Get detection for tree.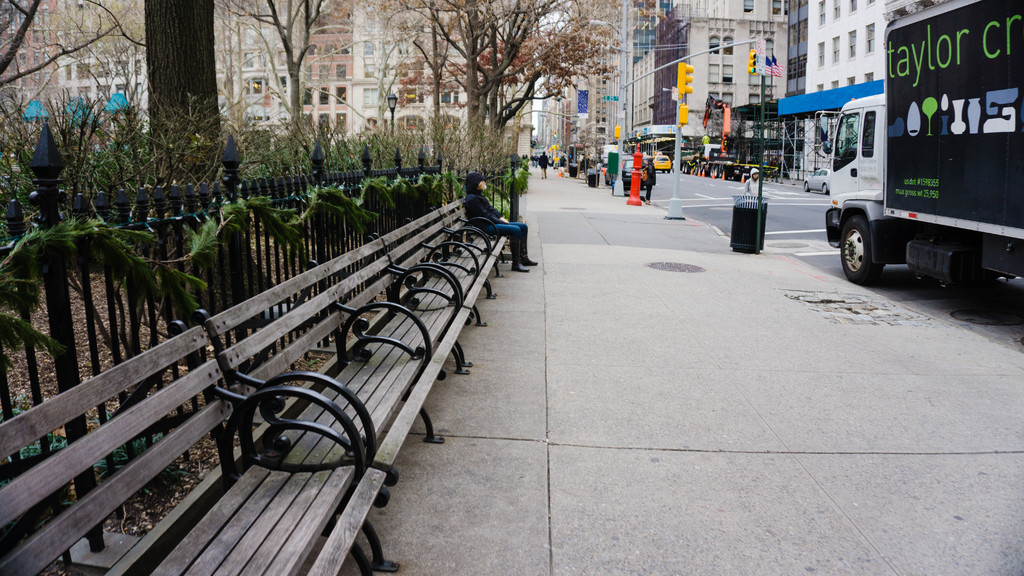
Detection: (219,0,340,172).
